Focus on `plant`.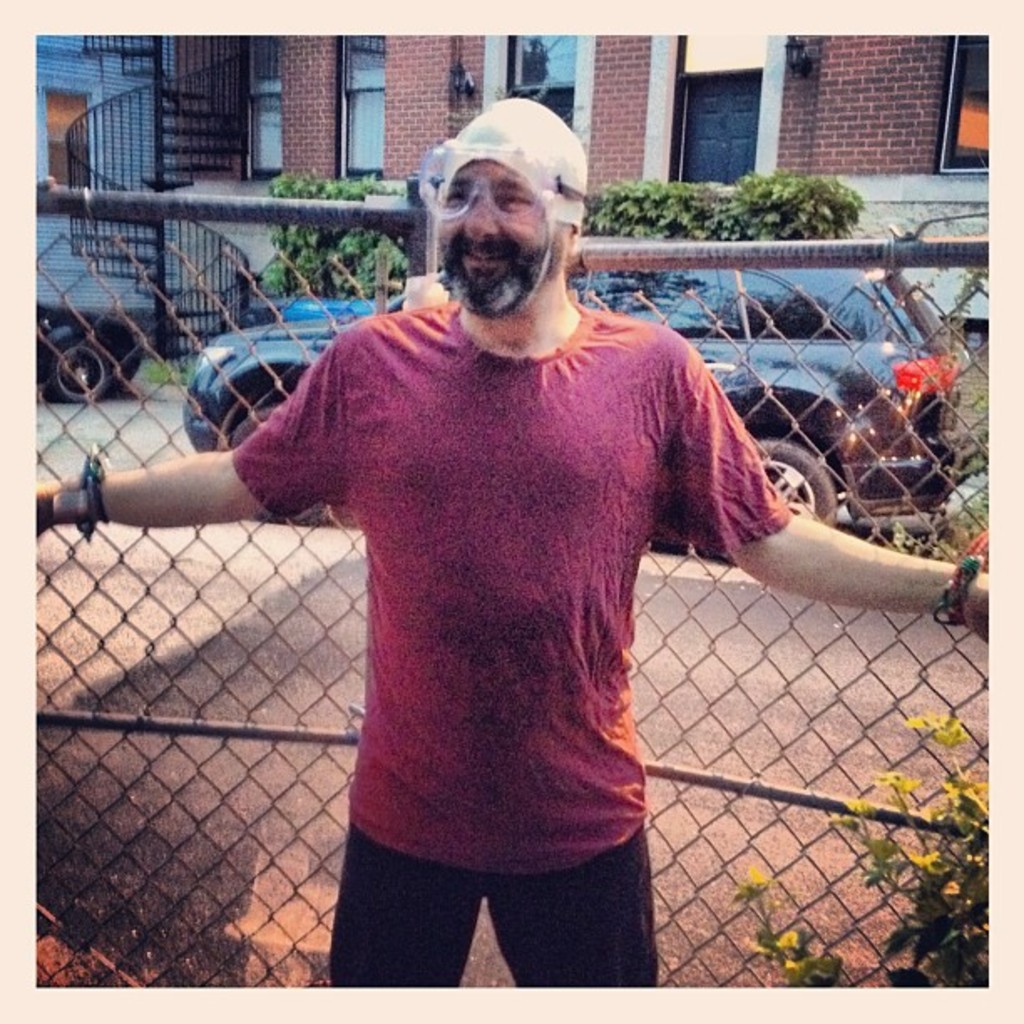
Focused at [127,353,189,375].
